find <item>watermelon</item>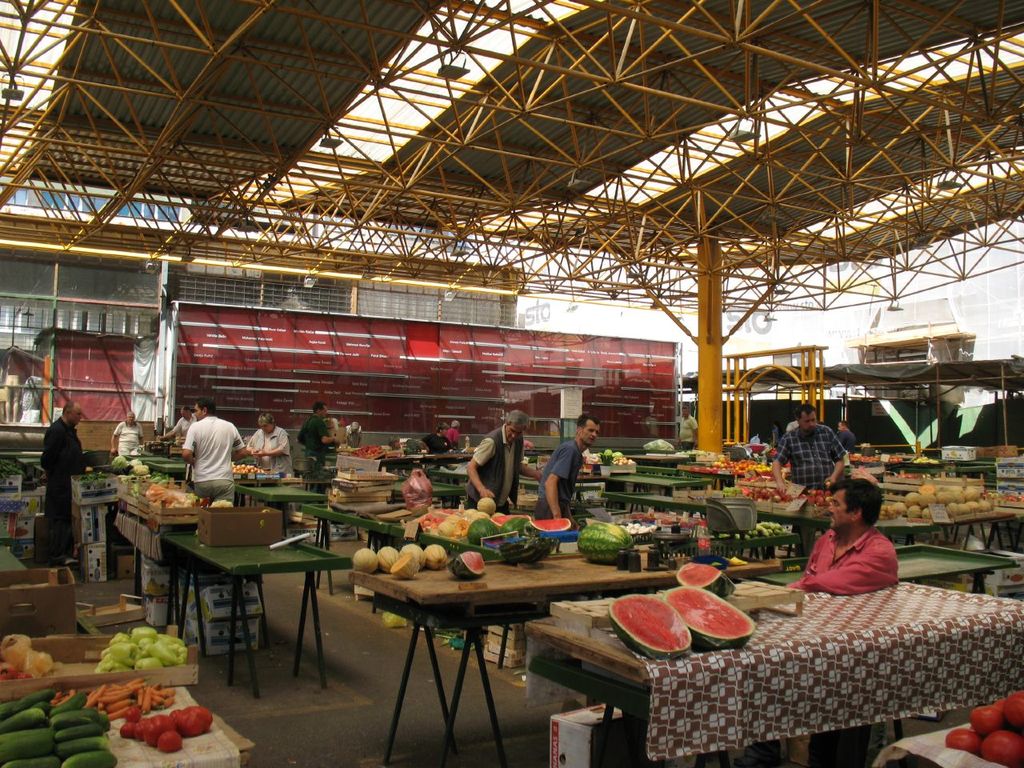
detection(577, 520, 633, 560)
